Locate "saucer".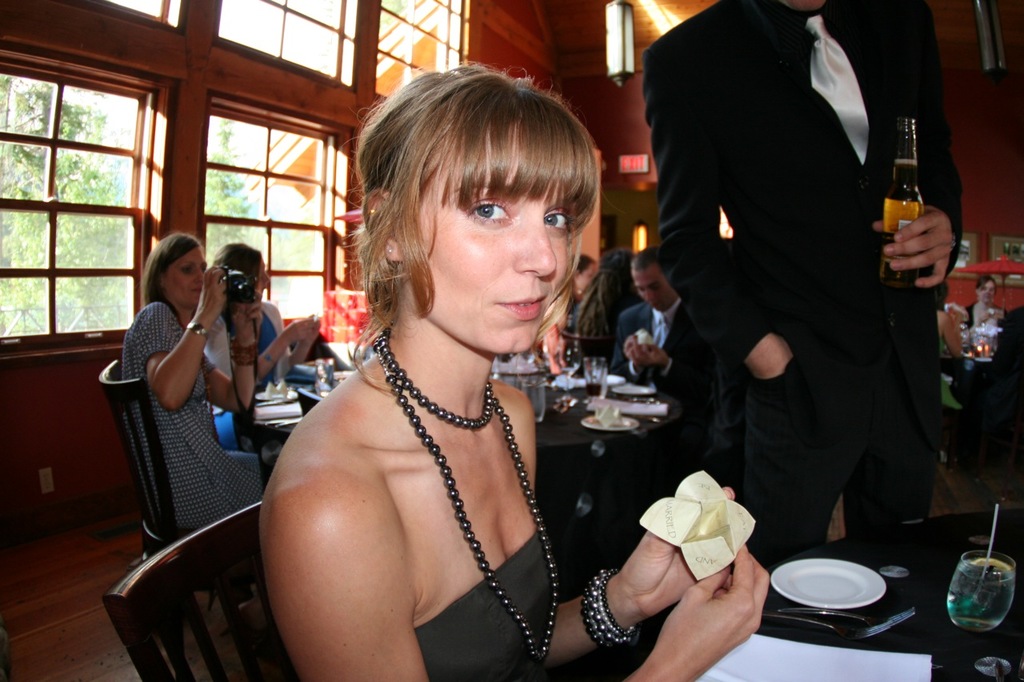
Bounding box: x1=612 y1=385 x2=653 y2=397.
